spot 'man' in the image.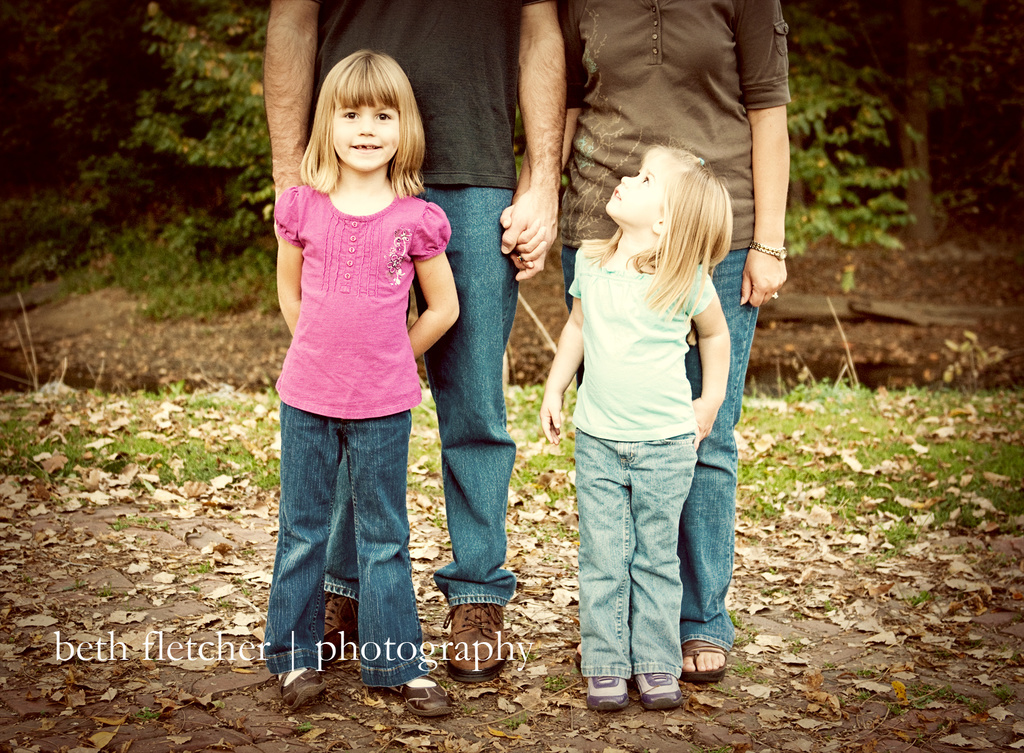
'man' found at locate(263, 0, 573, 684).
